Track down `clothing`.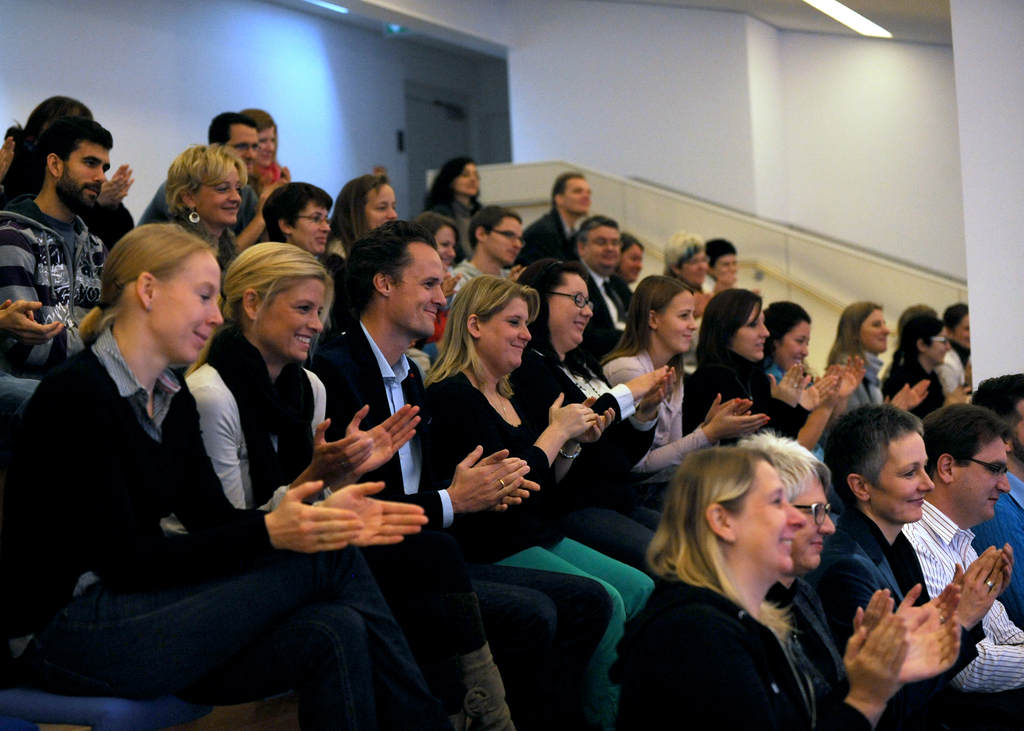
Tracked to [left=579, top=256, right=633, bottom=347].
